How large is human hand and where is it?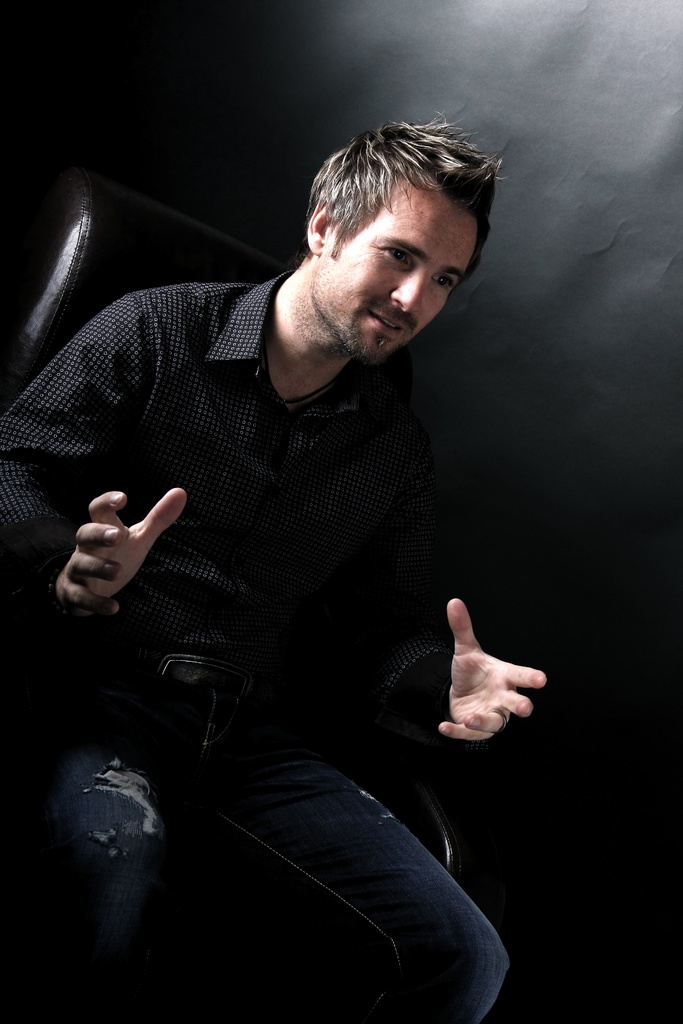
Bounding box: {"left": 50, "top": 482, "right": 188, "bottom": 622}.
